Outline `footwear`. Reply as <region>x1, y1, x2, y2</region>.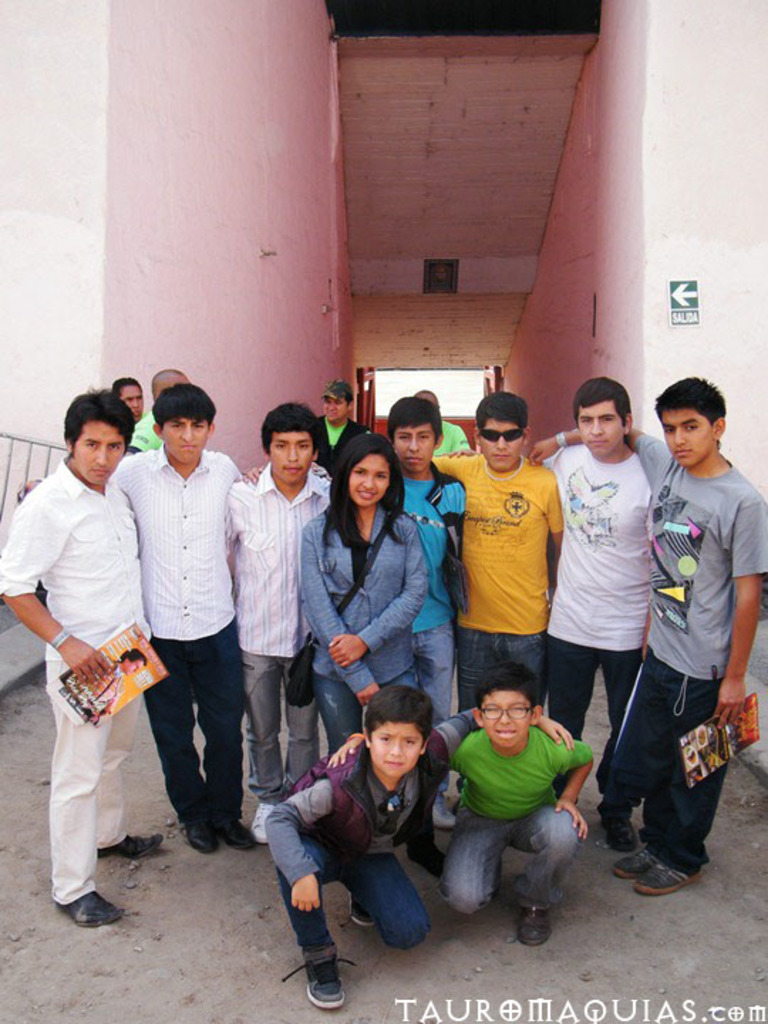
<region>434, 809, 457, 825</region>.
